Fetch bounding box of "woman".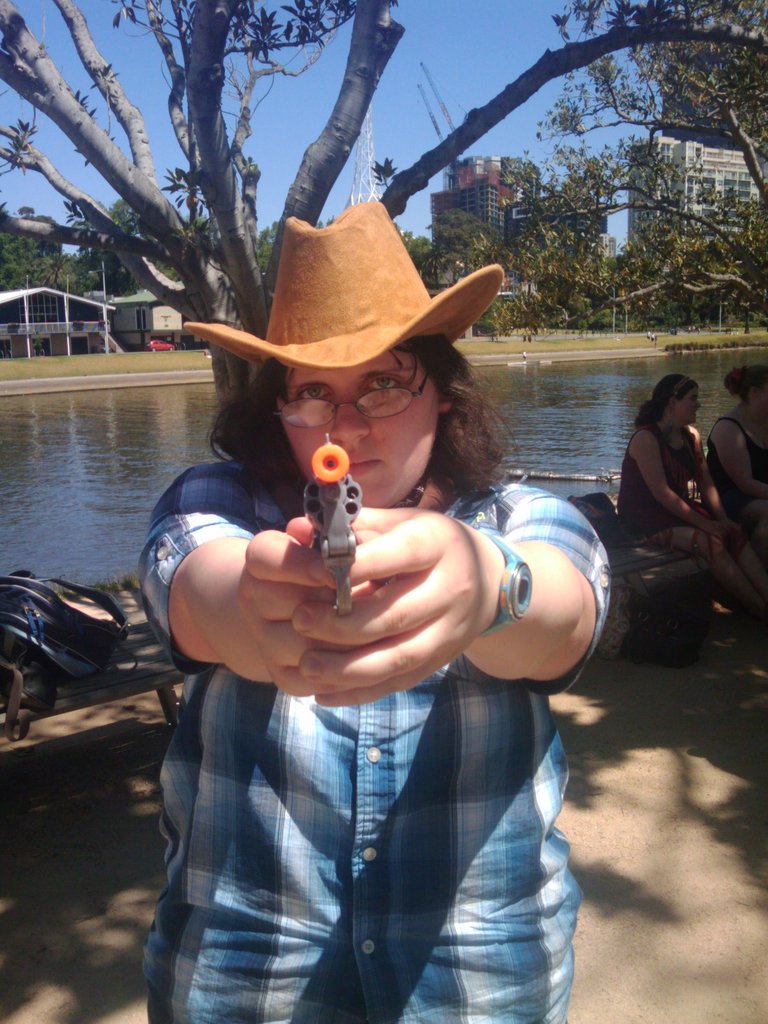
Bbox: locate(141, 200, 613, 1023).
